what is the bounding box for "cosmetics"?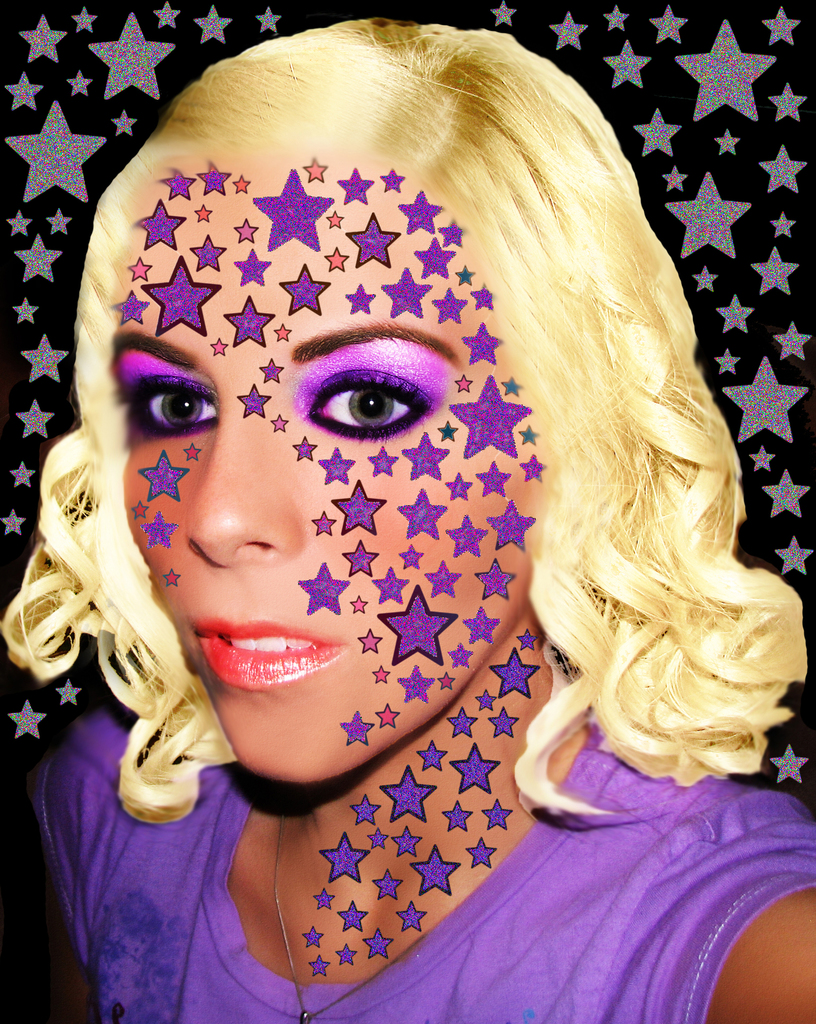
x1=265 y1=335 x2=449 y2=439.
